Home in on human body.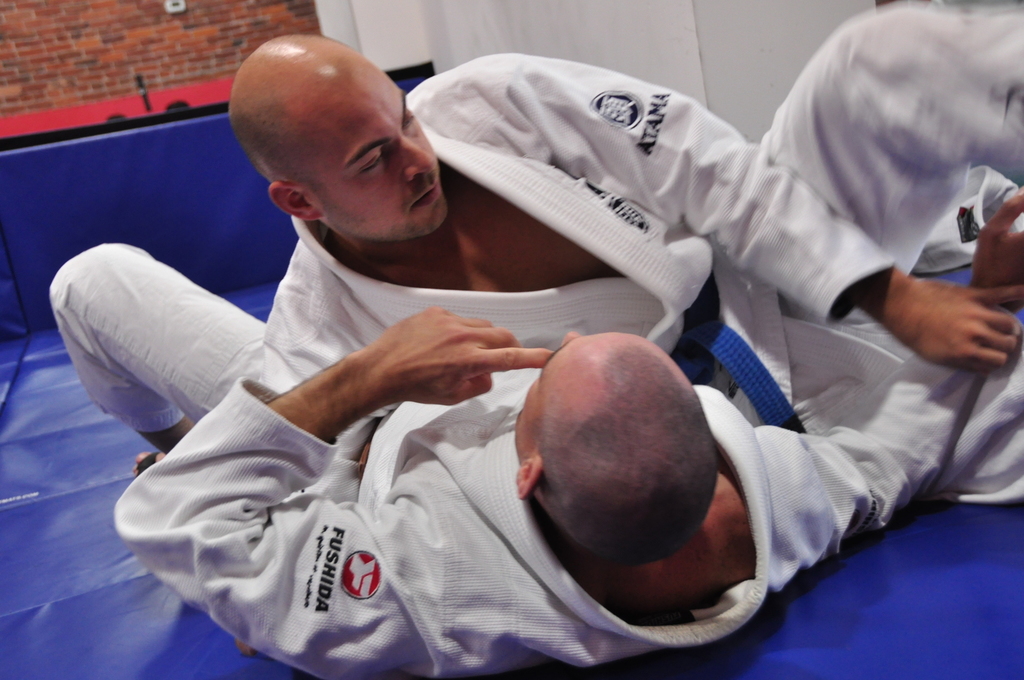
Homed in at x1=43 y1=191 x2=1023 y2=679.
